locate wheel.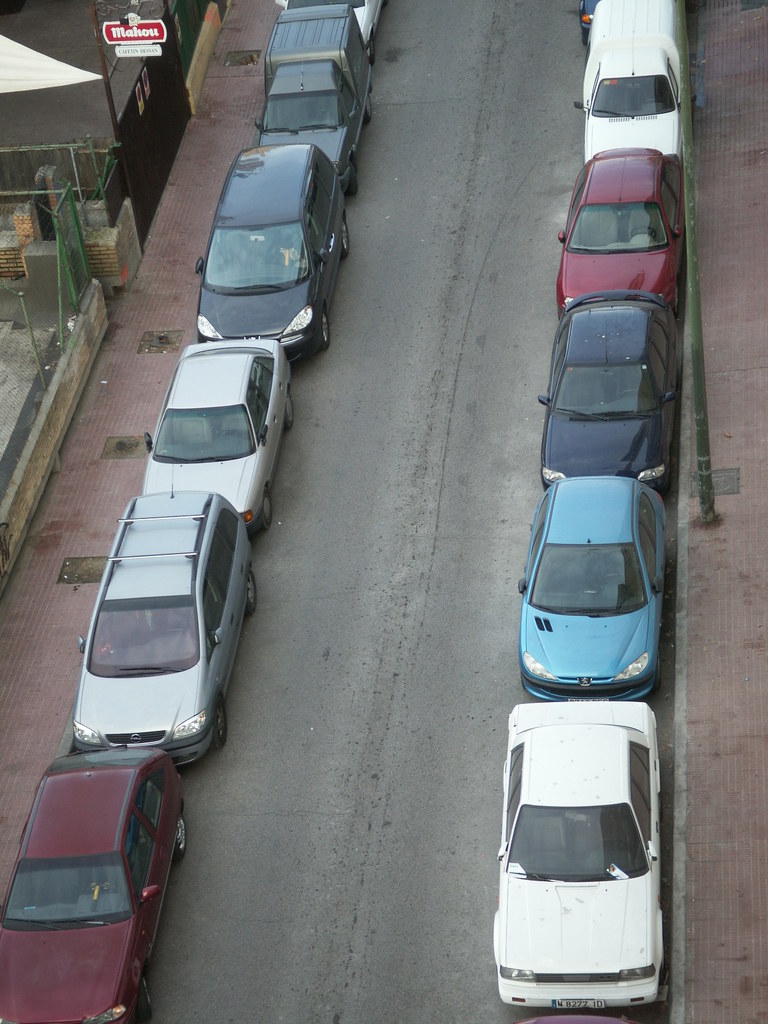
Bounding box: x1=643, y1=97, x2=664, y2=102.
